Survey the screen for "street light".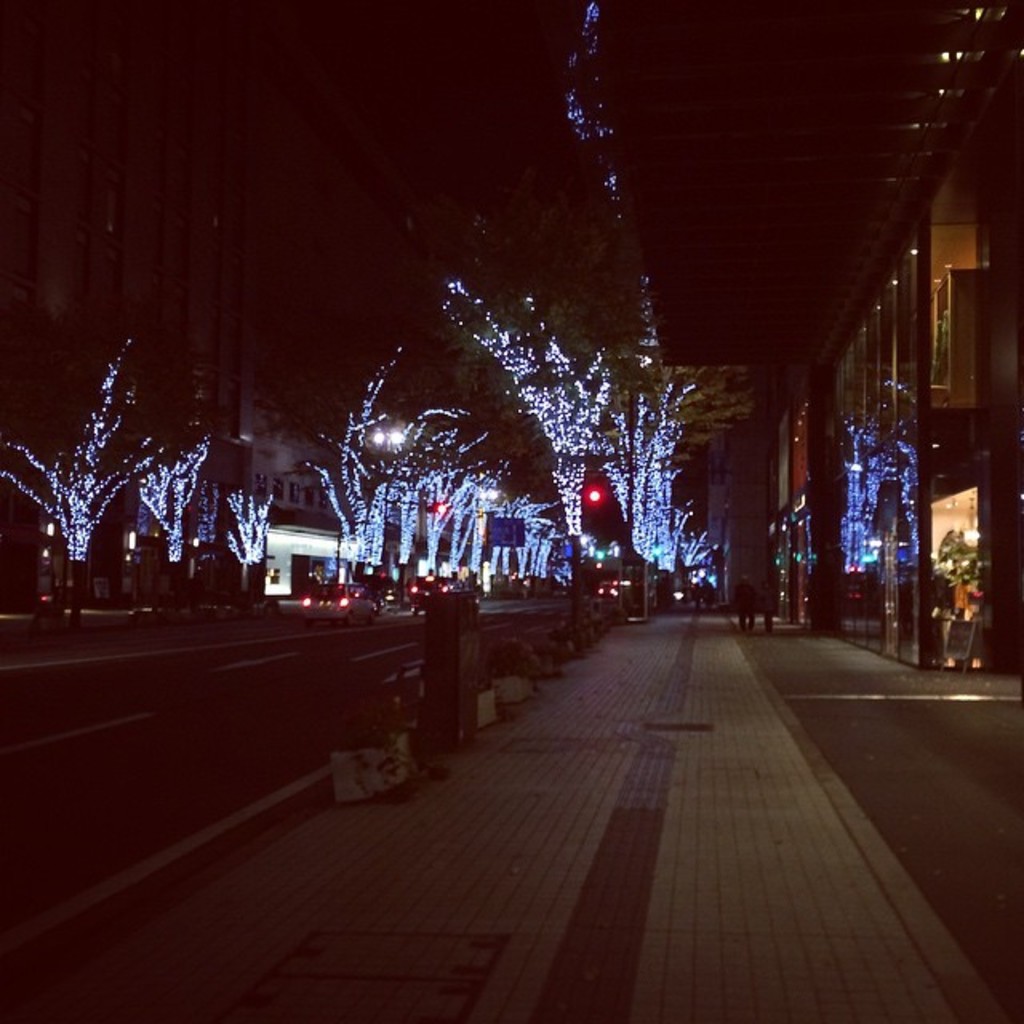
Survey found: region(370, 413, 421, 453).
